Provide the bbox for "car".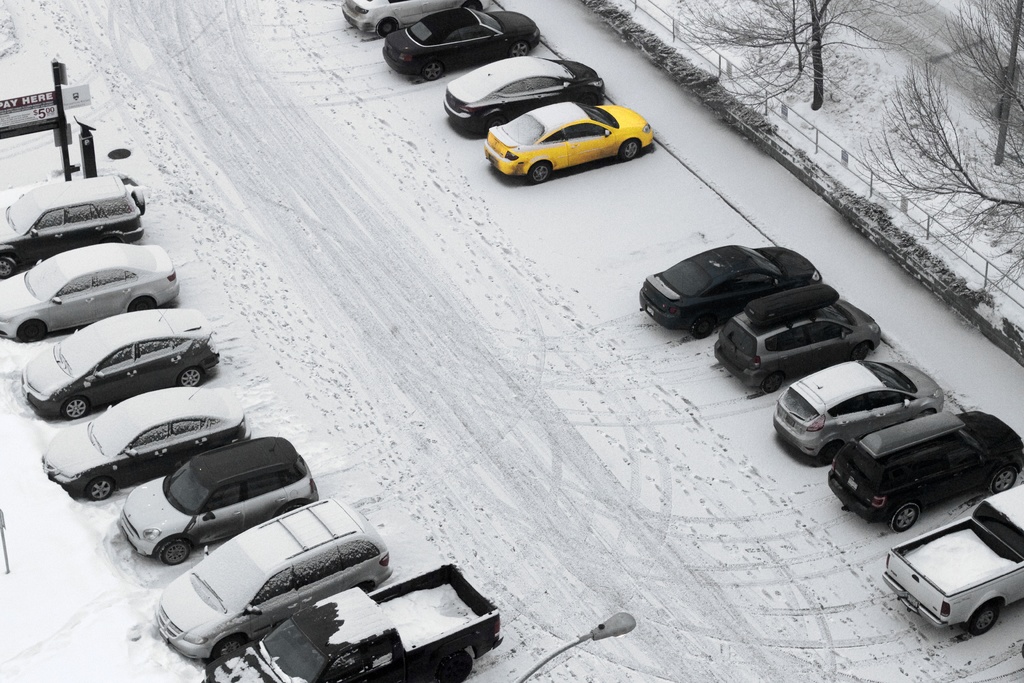
[153, 498, 394, 662].
